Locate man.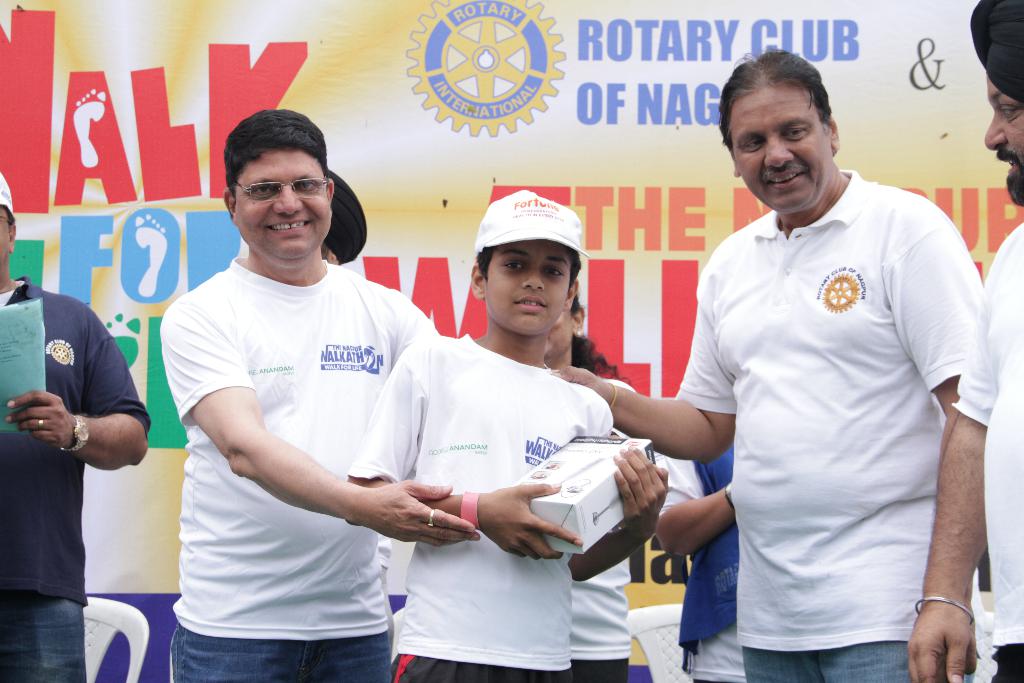
Bounding box: left=627, top=36, right=995, bottom=678.
